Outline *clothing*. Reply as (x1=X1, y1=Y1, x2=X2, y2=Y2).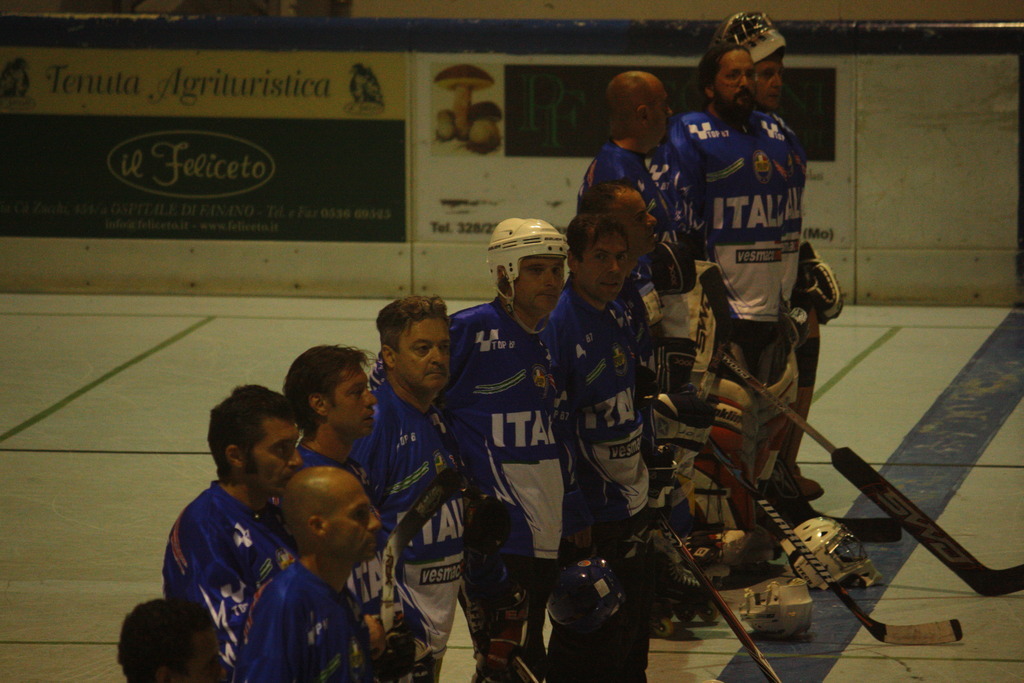
(x1=341, y1=363, x2=457, y2=682).
